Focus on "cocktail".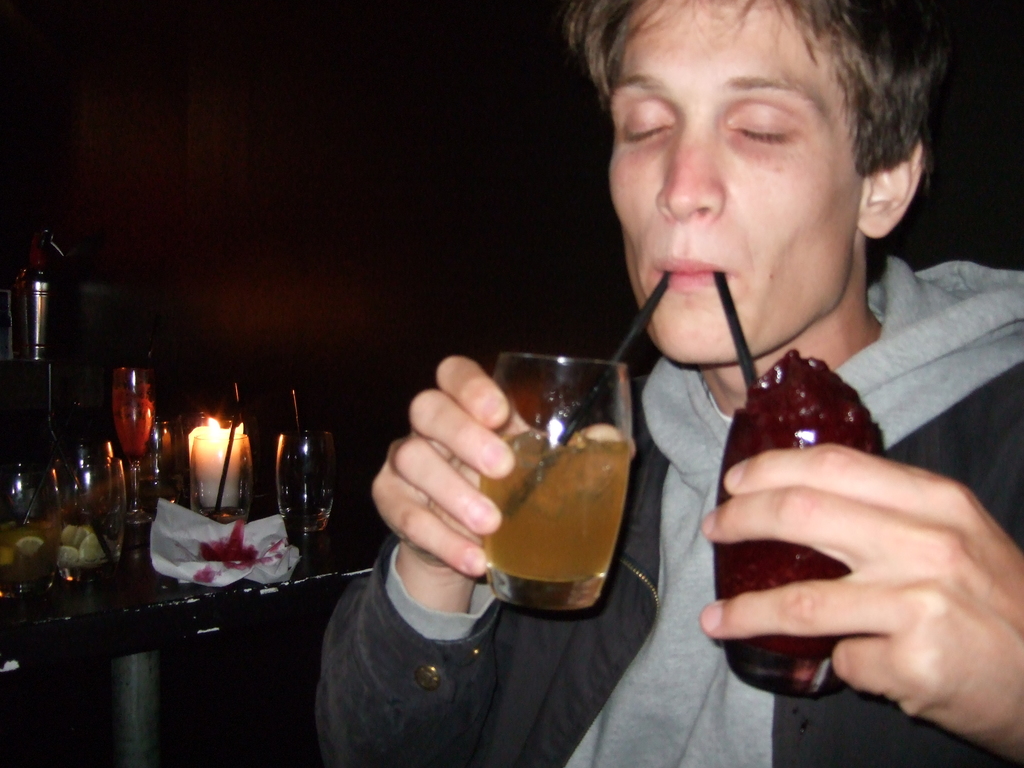
Focused at BBox(705, 271, 885, 698).
